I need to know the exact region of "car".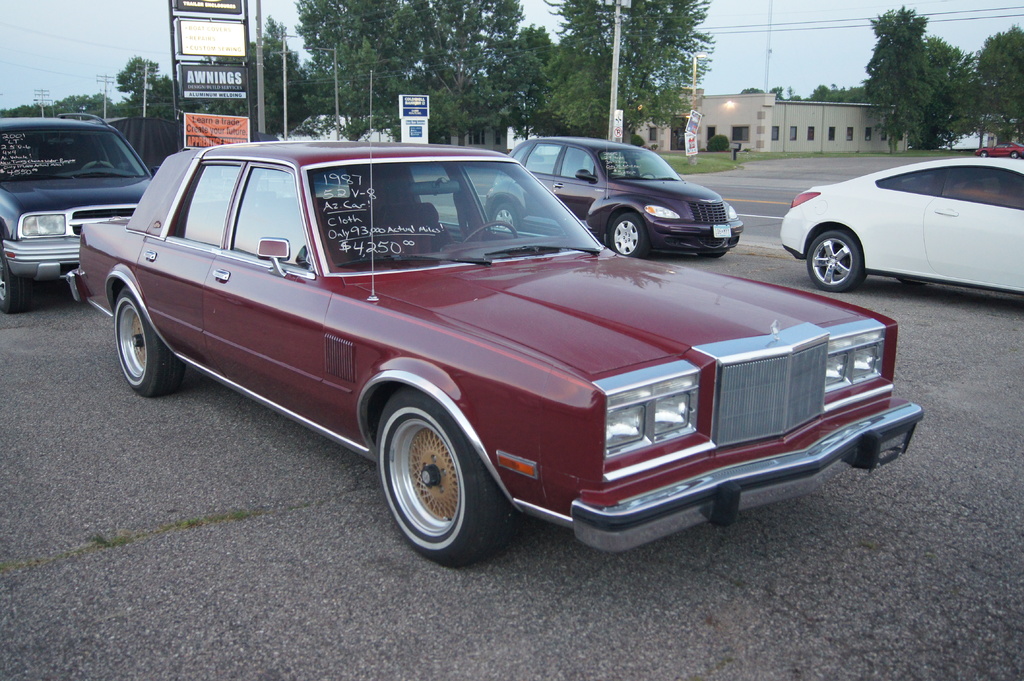
Region: 777:156:1023:297.
